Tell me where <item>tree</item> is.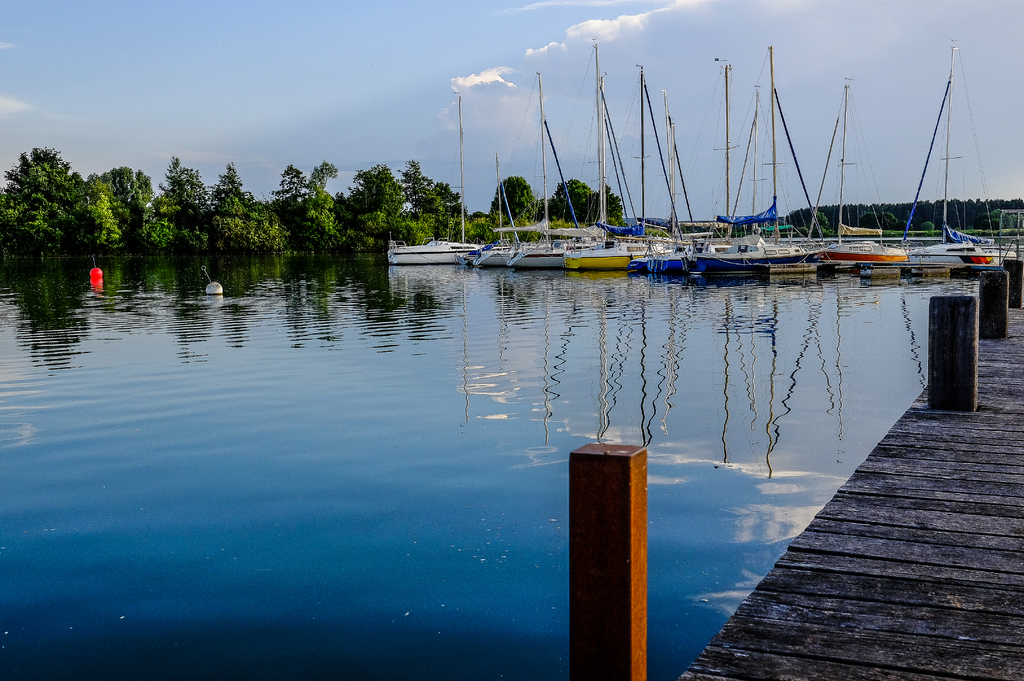
<item>tree</item> is at [489,175,536,226].
